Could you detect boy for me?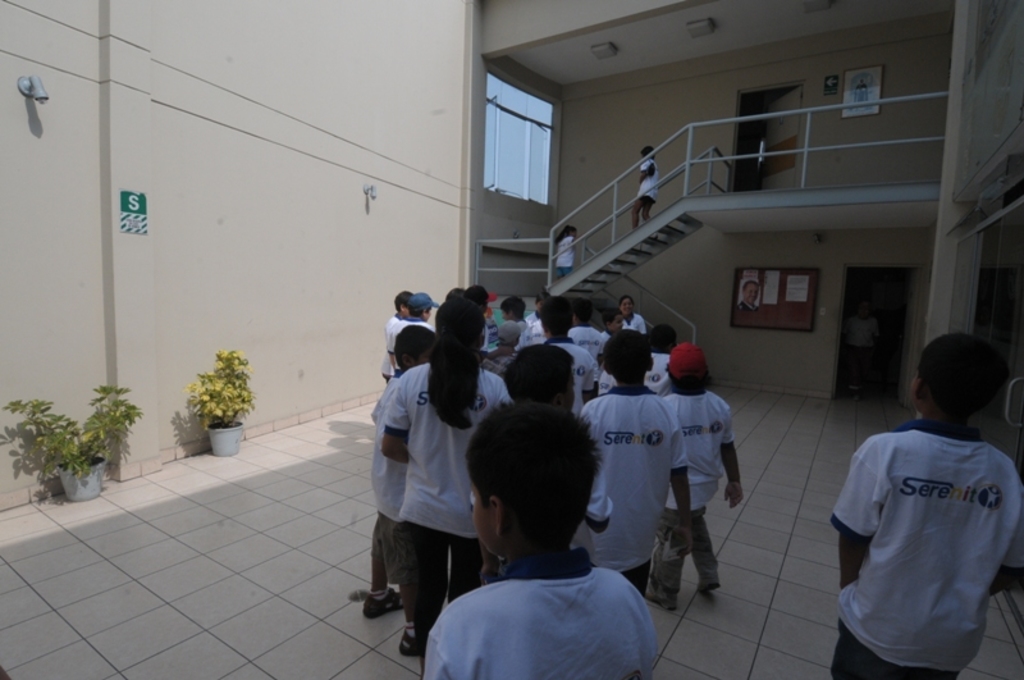
Detection result: detection(643, 342, 746, 611).
